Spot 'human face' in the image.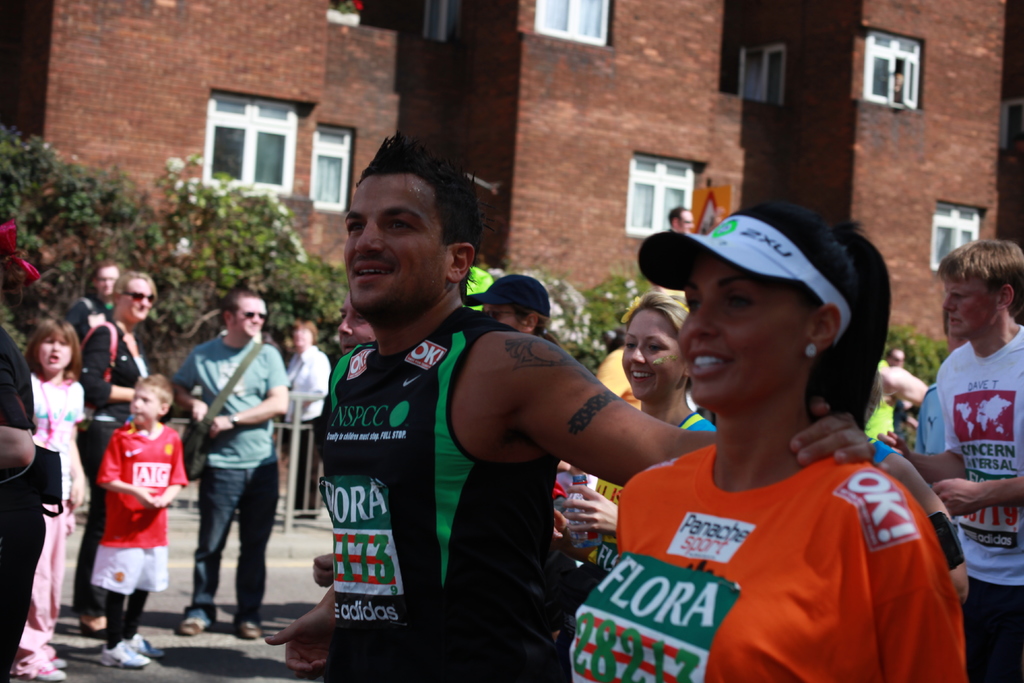
'human face' found at <box>133,386,163,427</box>.
